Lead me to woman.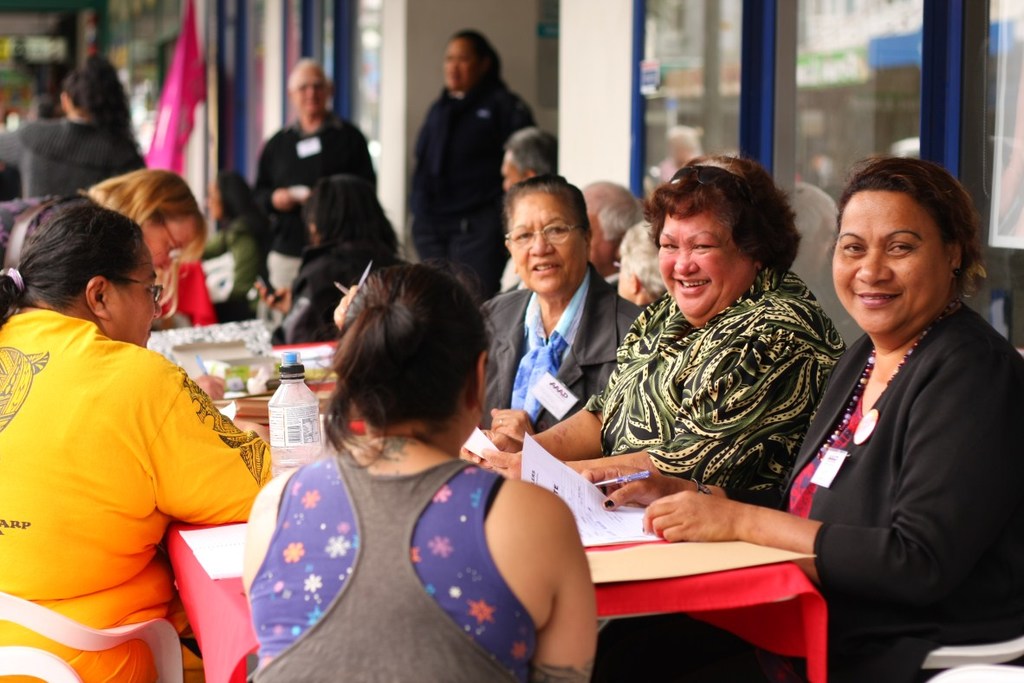
Lead to pyautogui.locateOnScreen(473, 154, 854, 488).
